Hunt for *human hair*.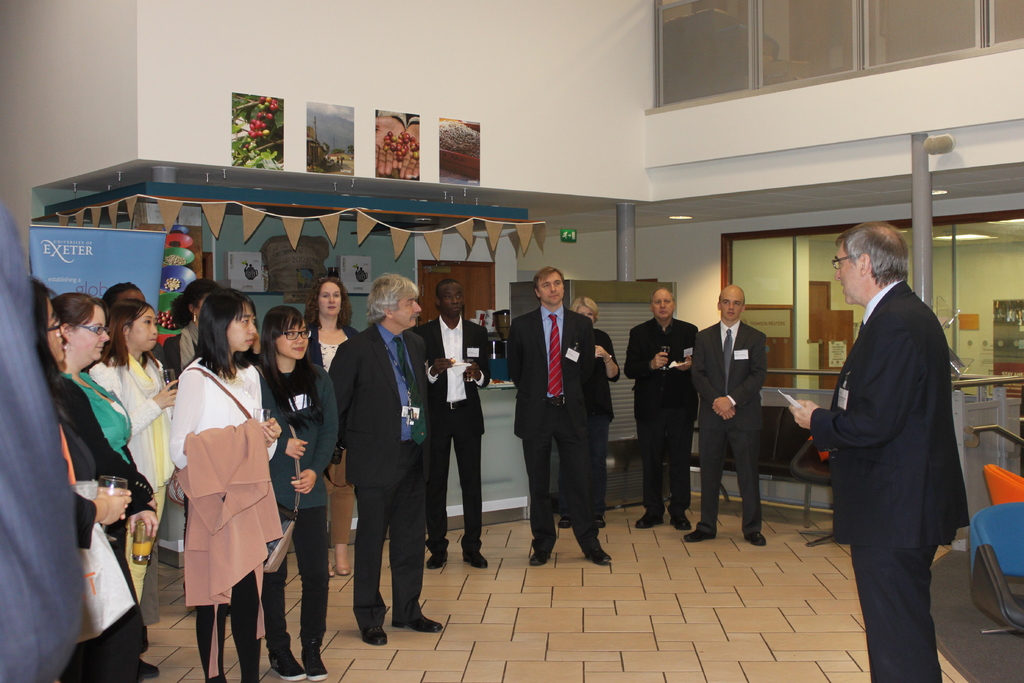
Hunted down at locate(302, 276, 356, 335).
